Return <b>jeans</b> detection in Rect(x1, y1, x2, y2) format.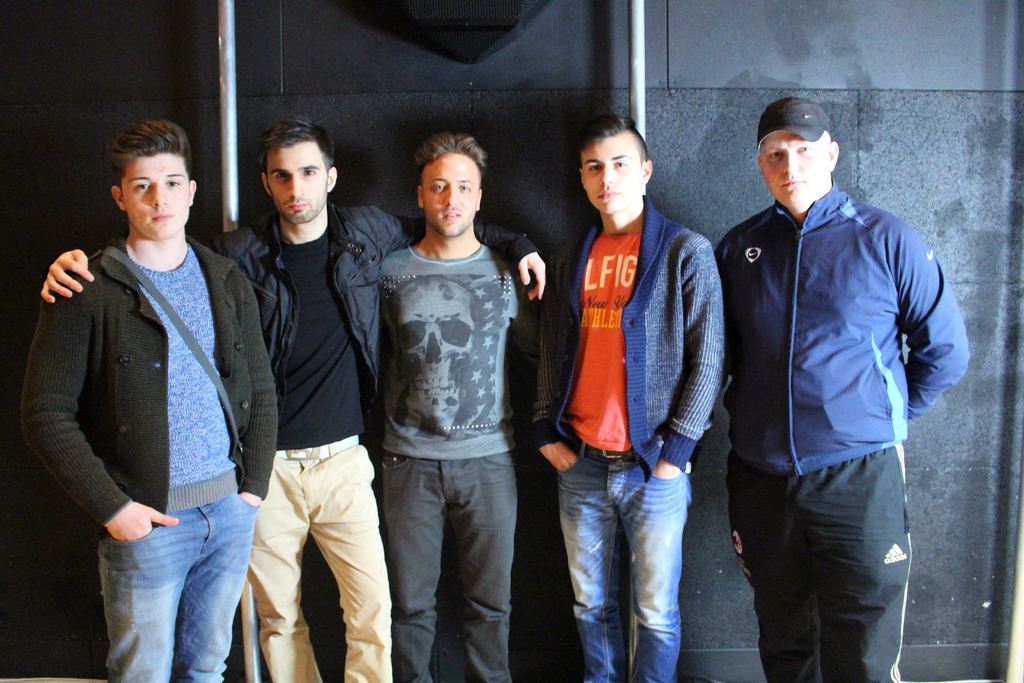
Rect(383, 457, 516, 679).
